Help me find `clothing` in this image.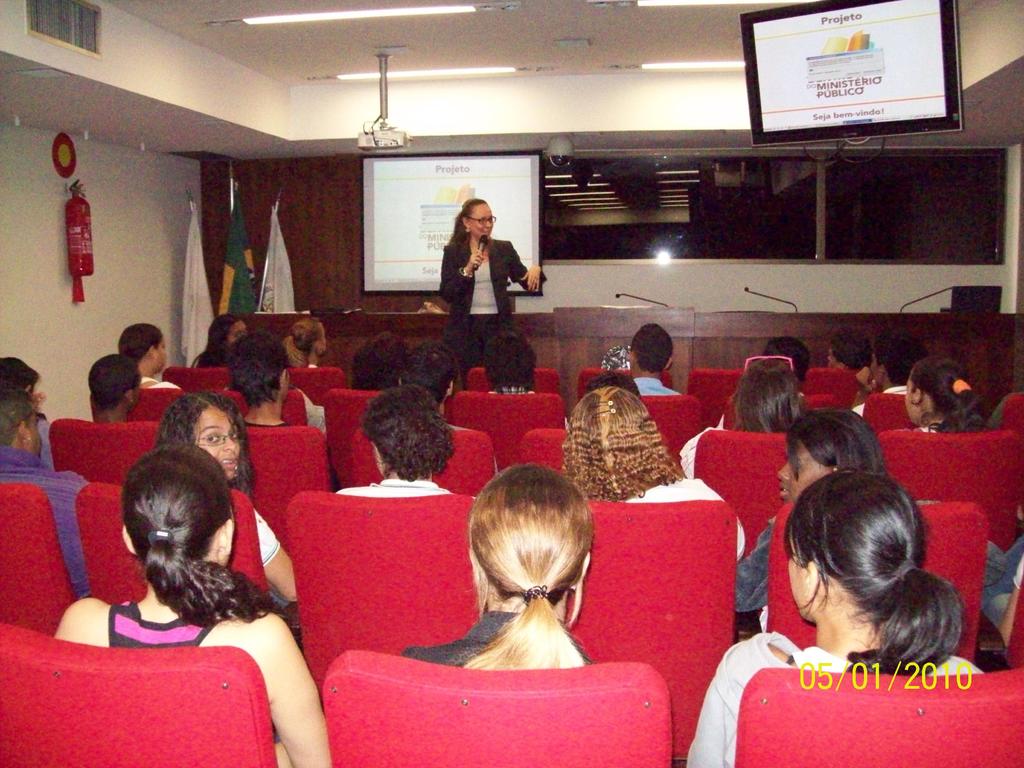
Found it: region(109, 600, 216, 647).
